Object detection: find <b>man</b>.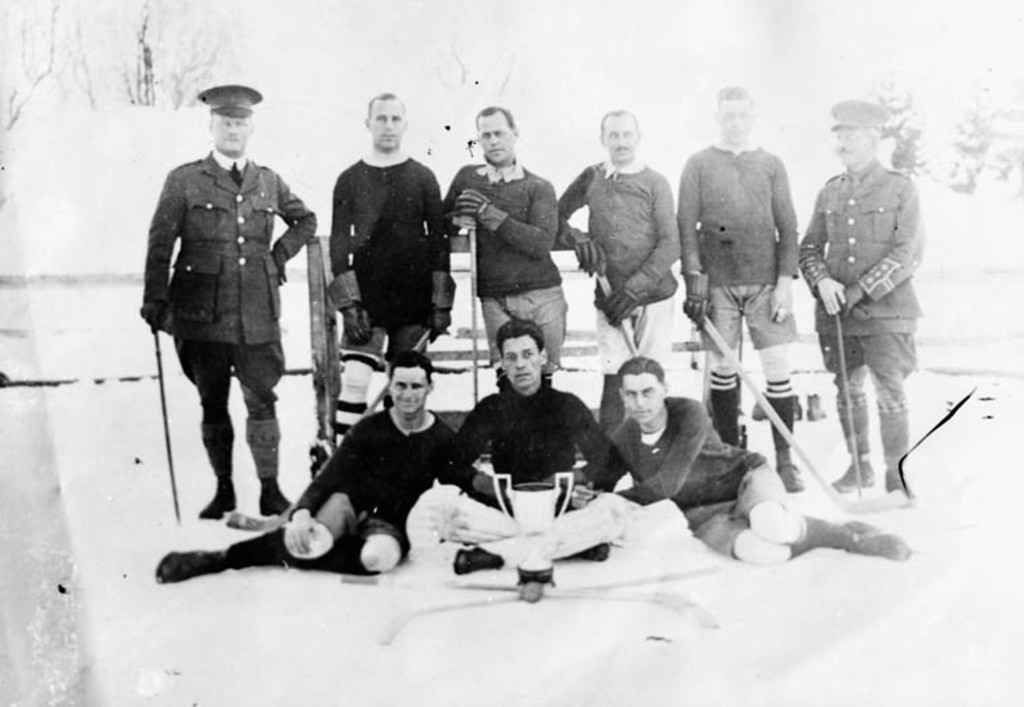
bbox=(800, 101, 922, 506).
